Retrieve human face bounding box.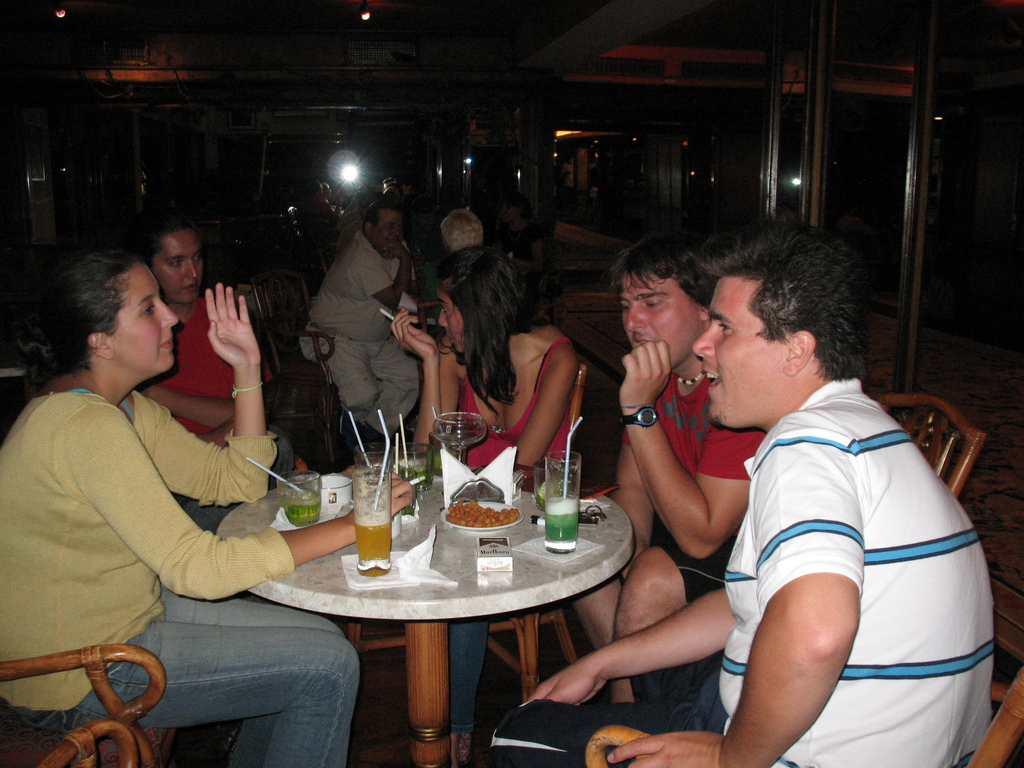
Bounding box: l=618, t=275, r=702, b=366.
